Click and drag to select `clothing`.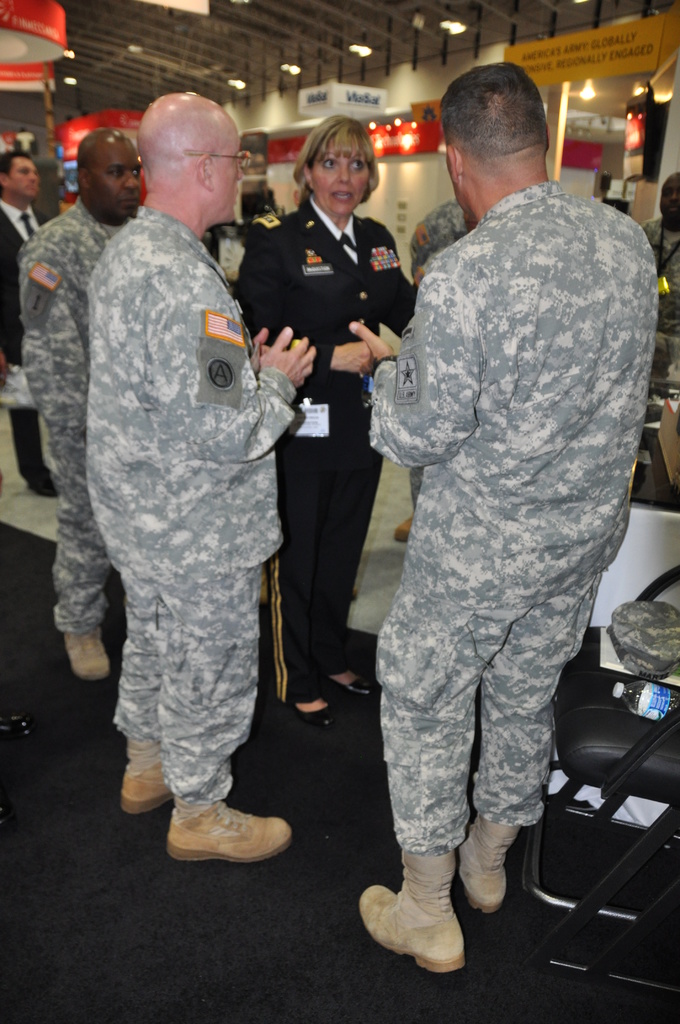
Selection: crop(351, 175, 668, 859).
